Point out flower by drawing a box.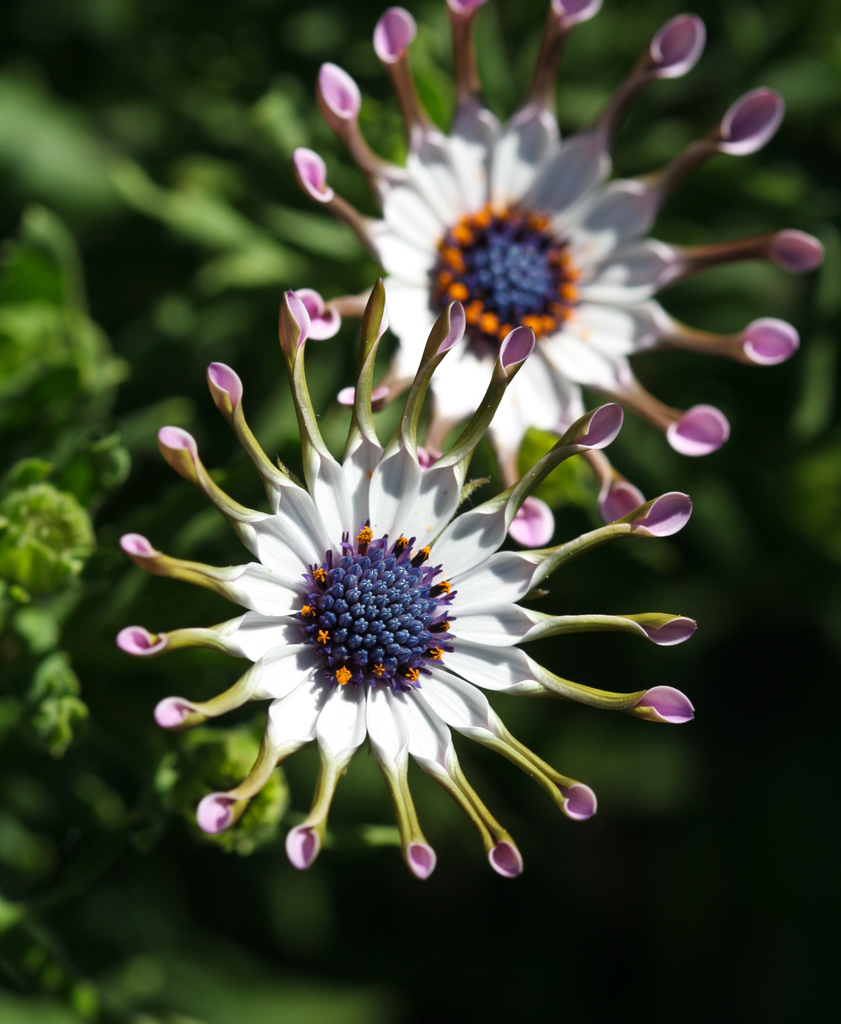
[x1=289, y1=0, x2=826, y2=541].
